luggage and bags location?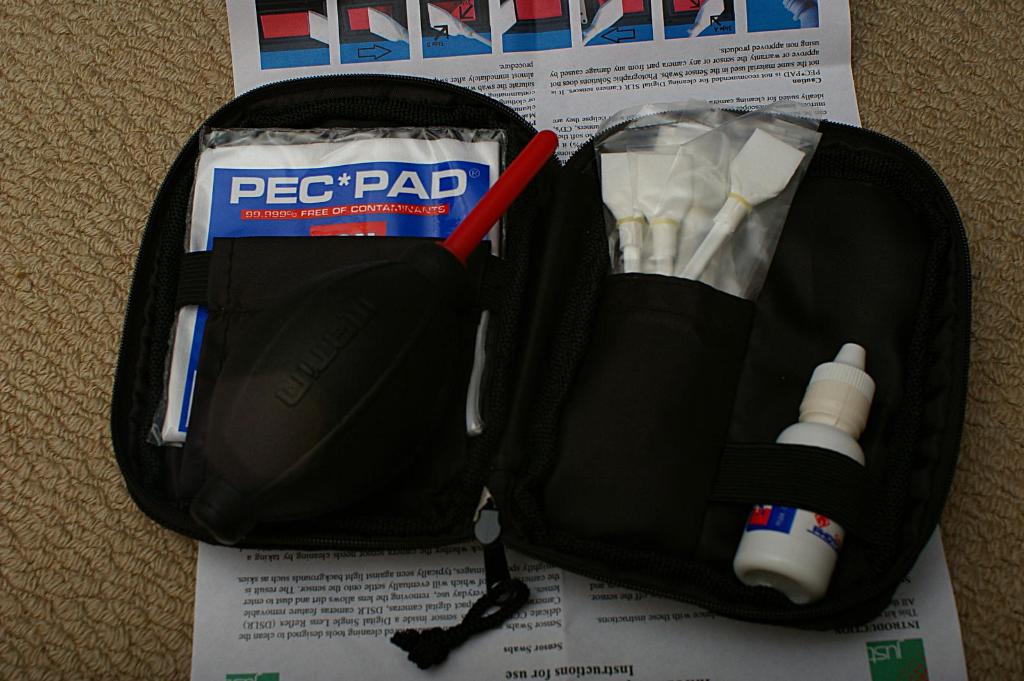
left=362, top=93, right=970, bottom=634
